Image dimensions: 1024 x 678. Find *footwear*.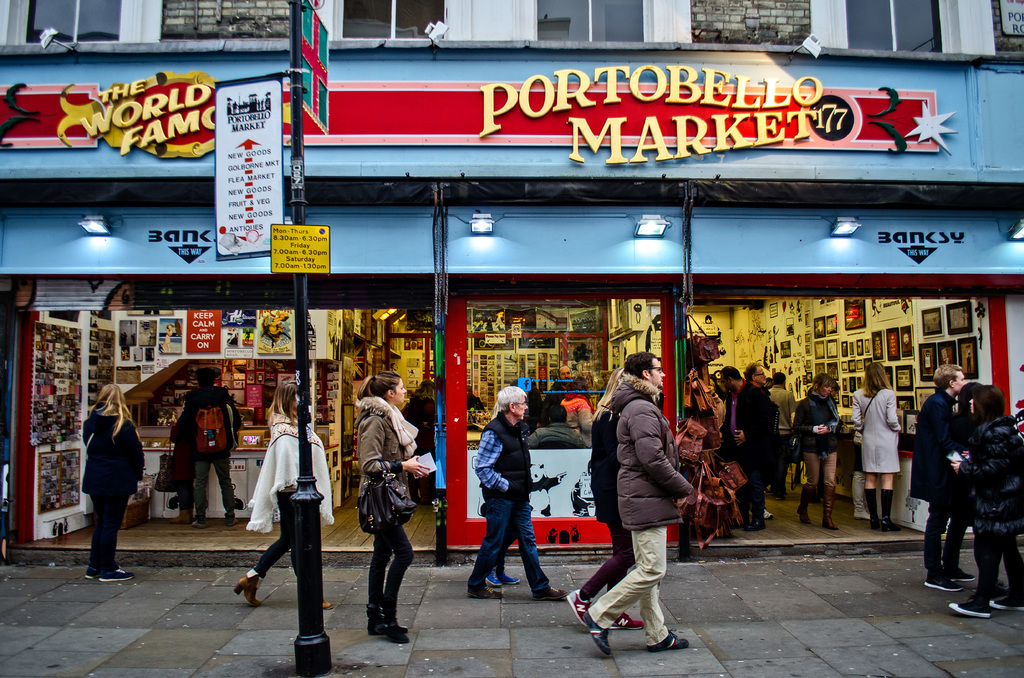
<box>580,608,612,659</box>.
